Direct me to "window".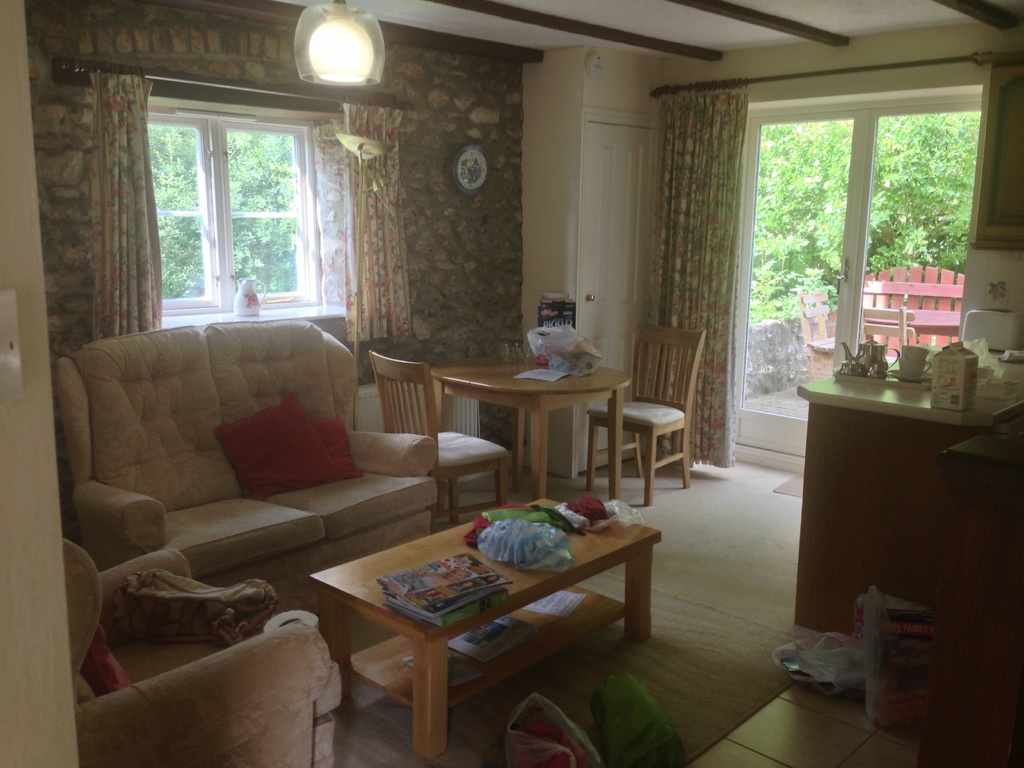
Direction: 100:60:367:331.
